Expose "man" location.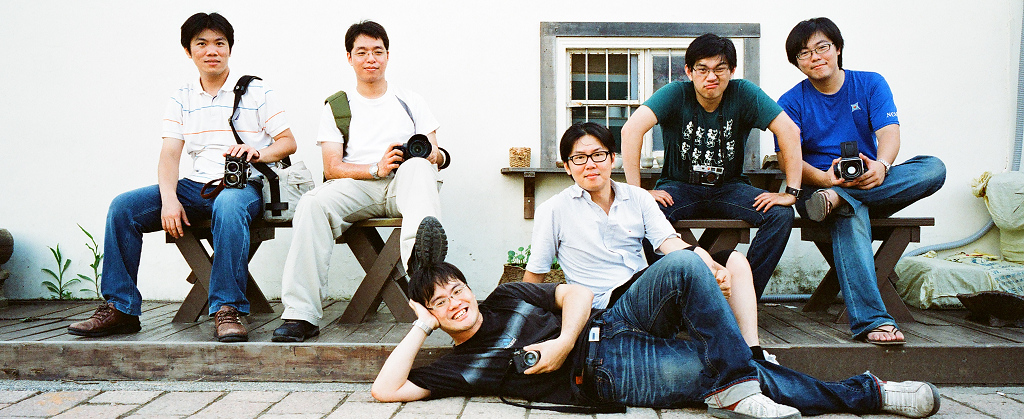
Exposed at select_region(270, 14, 453, 334).
